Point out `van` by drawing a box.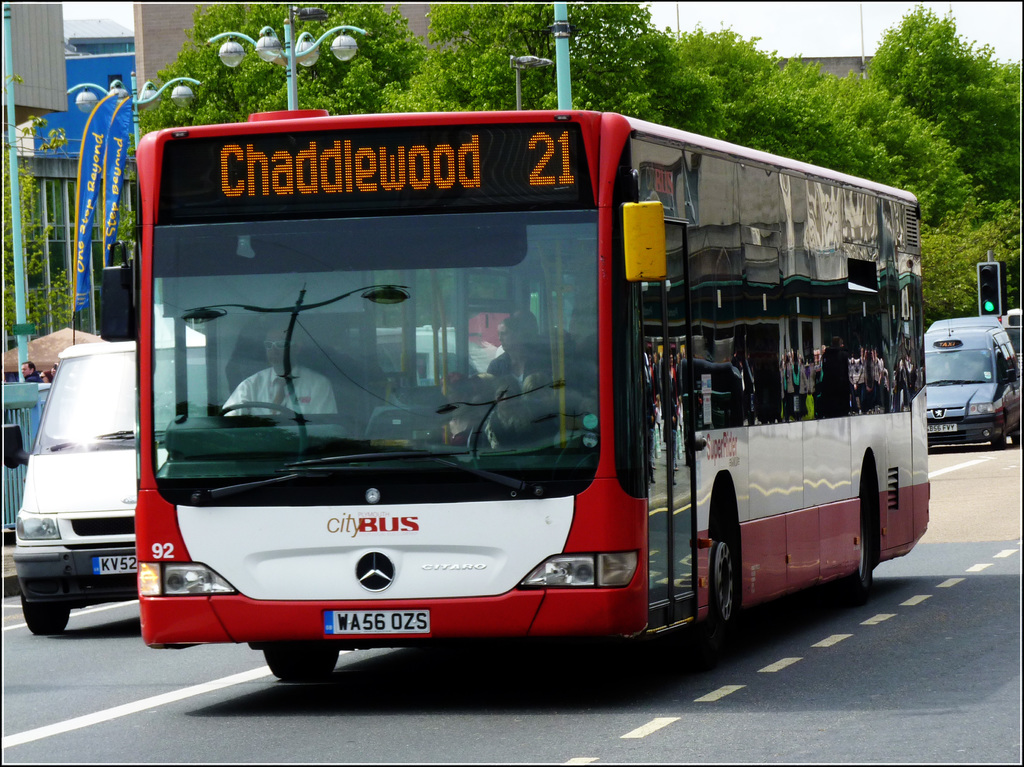
<box>0,309,416,637</box>.
